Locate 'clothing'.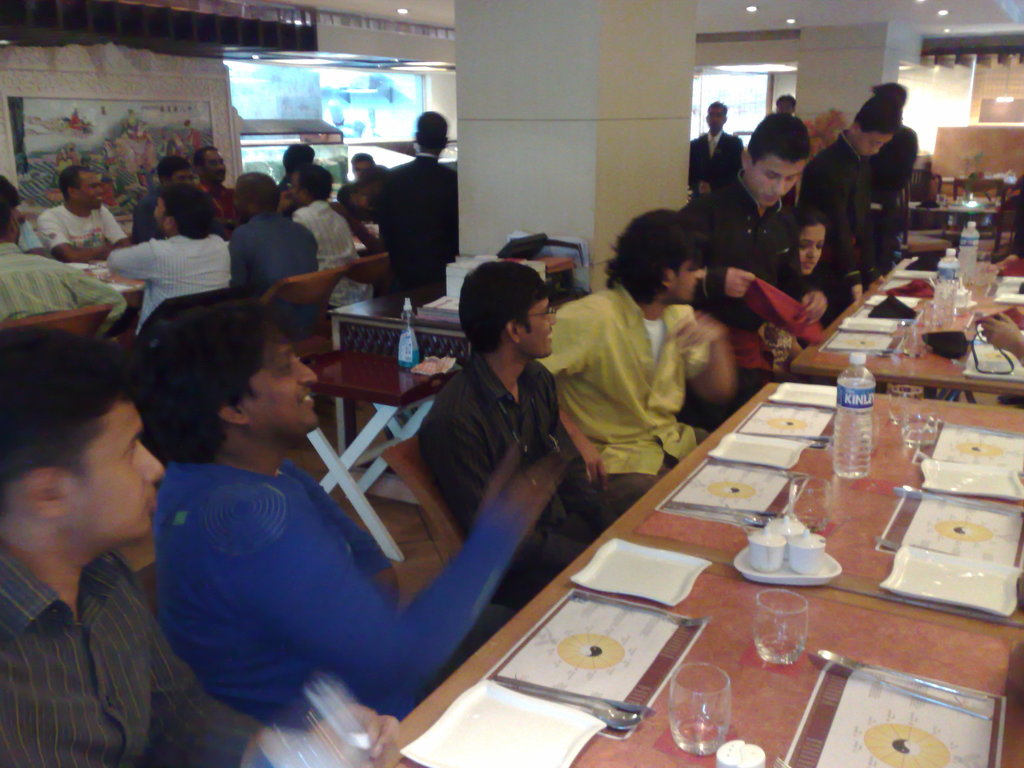
Bounding box: BBox(0, 240, 133, 330).
